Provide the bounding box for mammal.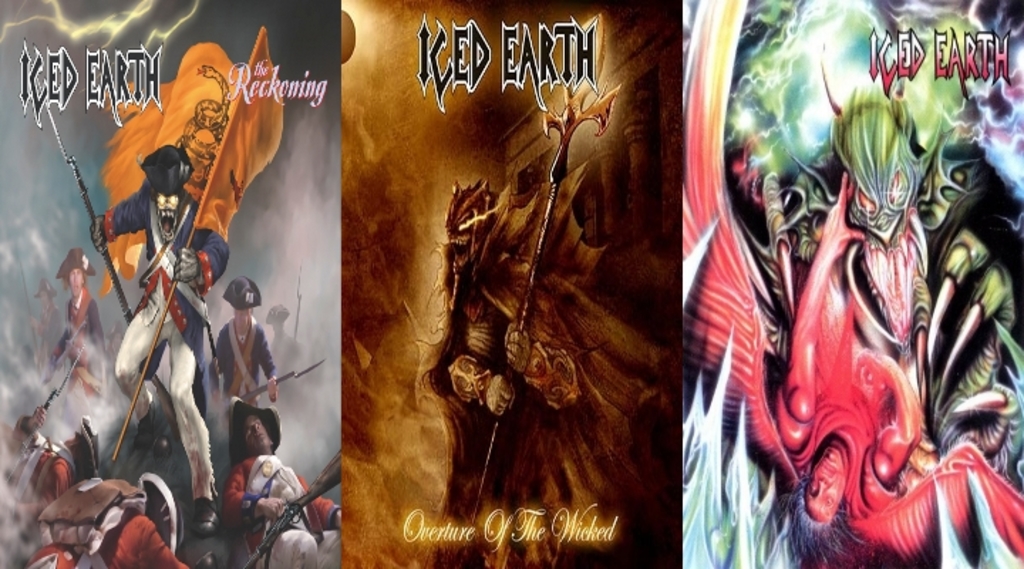
bbox=[0, 246, 346, 568].
